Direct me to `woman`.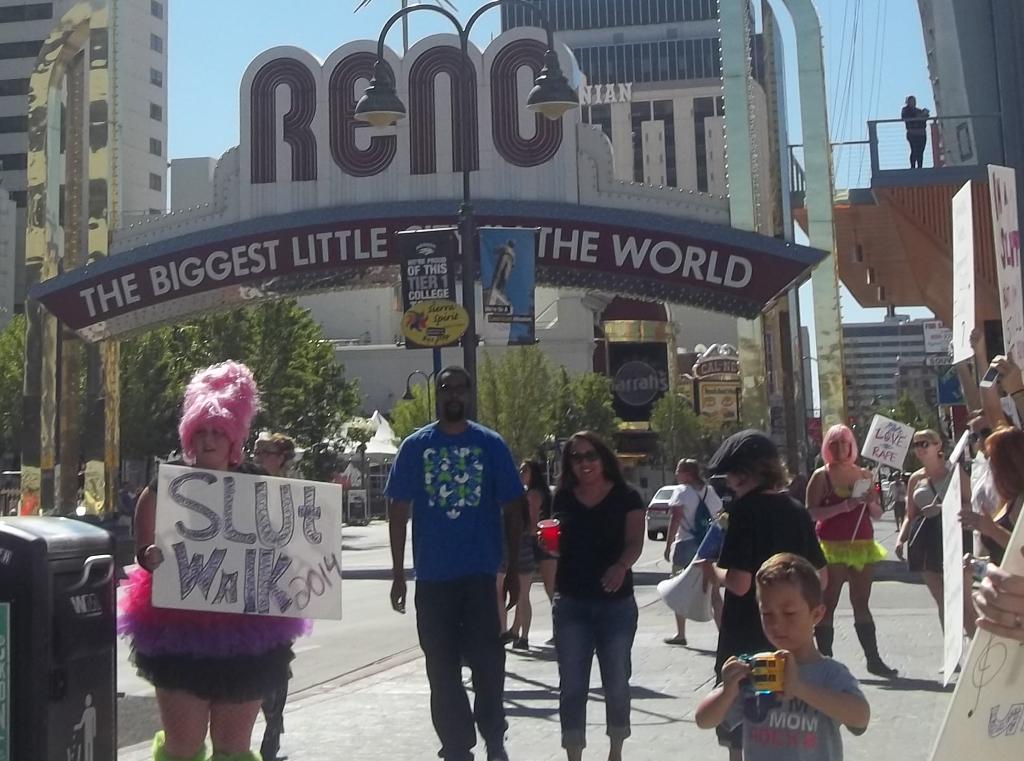
Direction: (894, 421, 991, 682).
